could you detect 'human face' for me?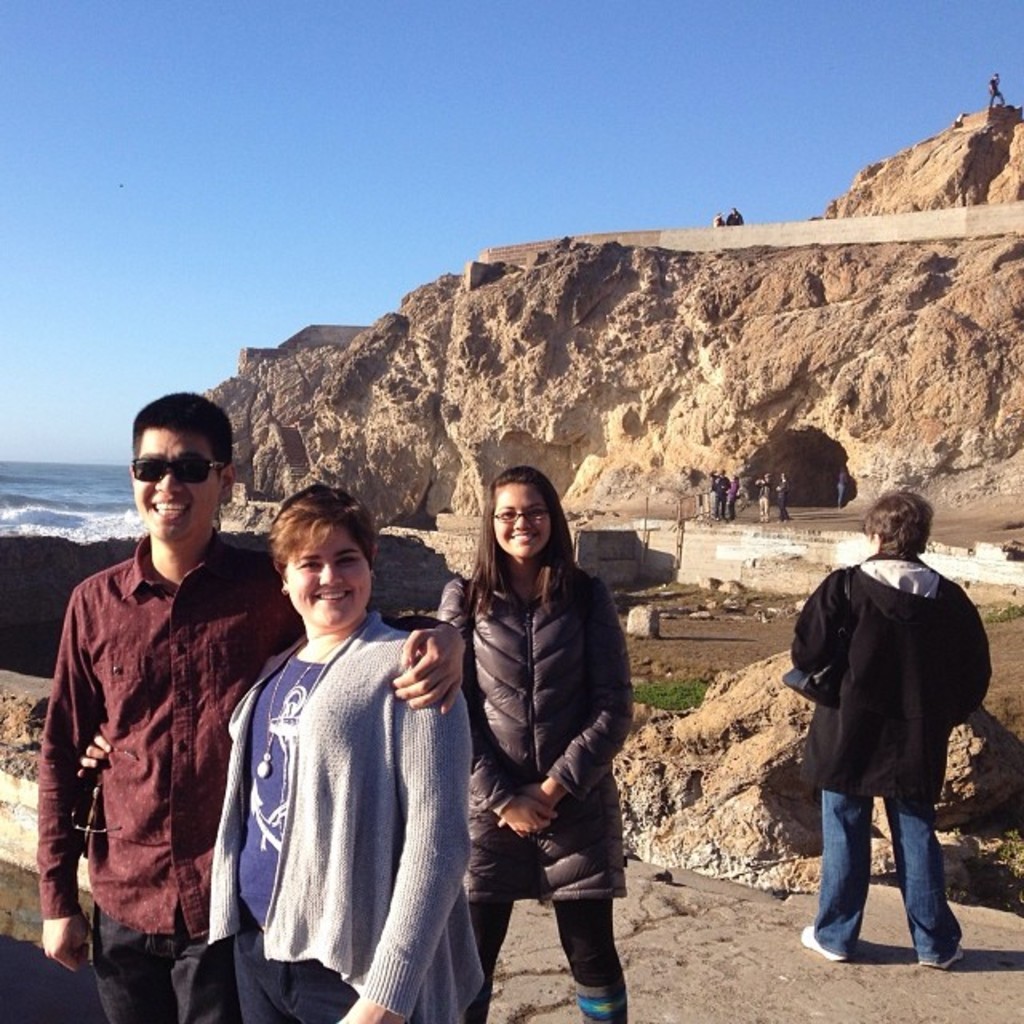
Detection result: crop(130, 426, 221, 546).
